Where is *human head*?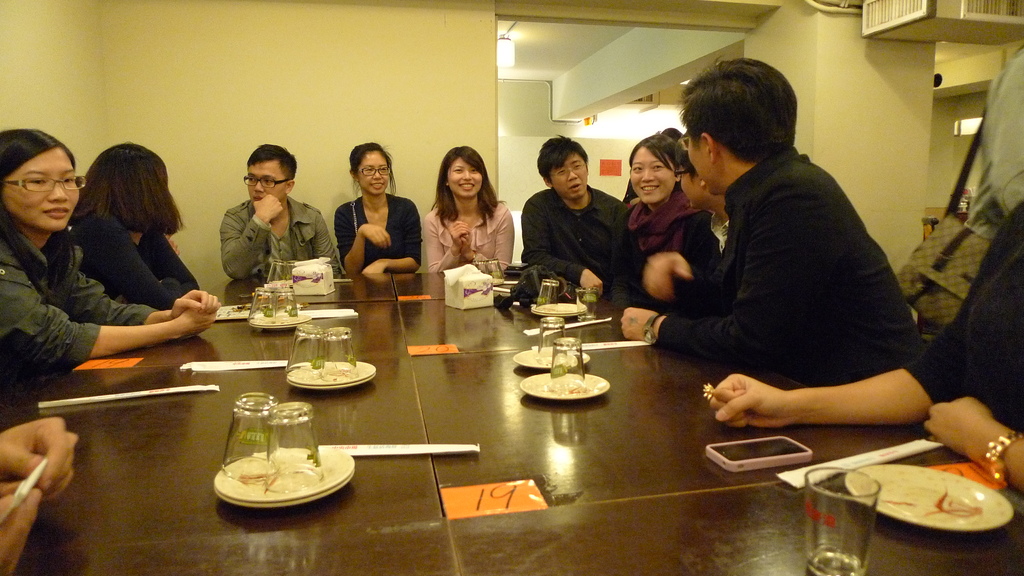
349 145 389 197.
